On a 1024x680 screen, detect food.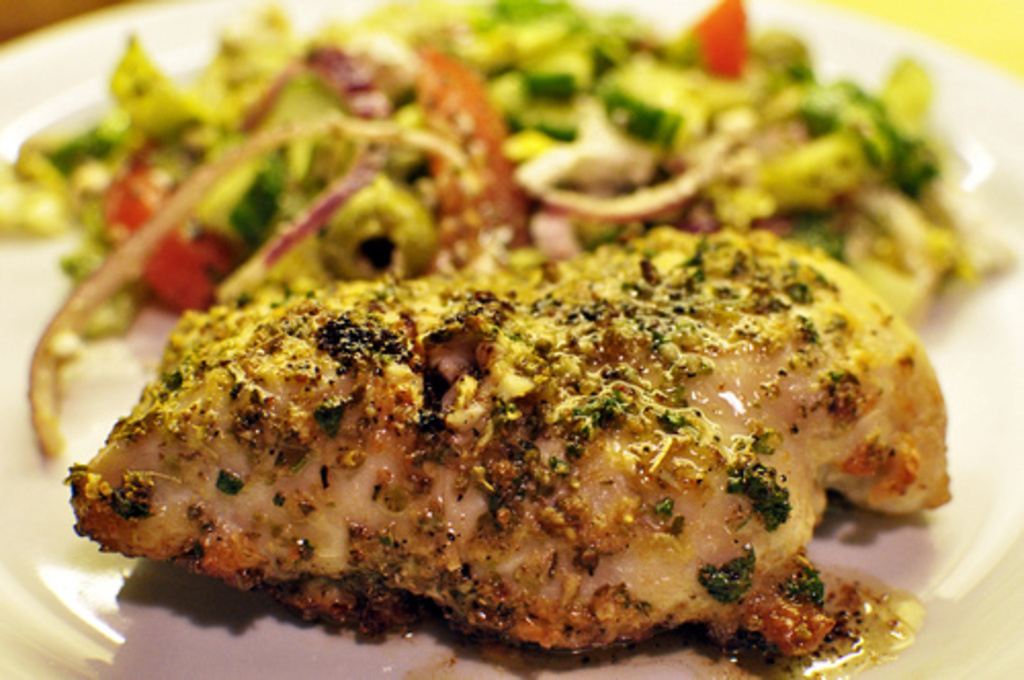
<box>0,119,57,463</box>.
